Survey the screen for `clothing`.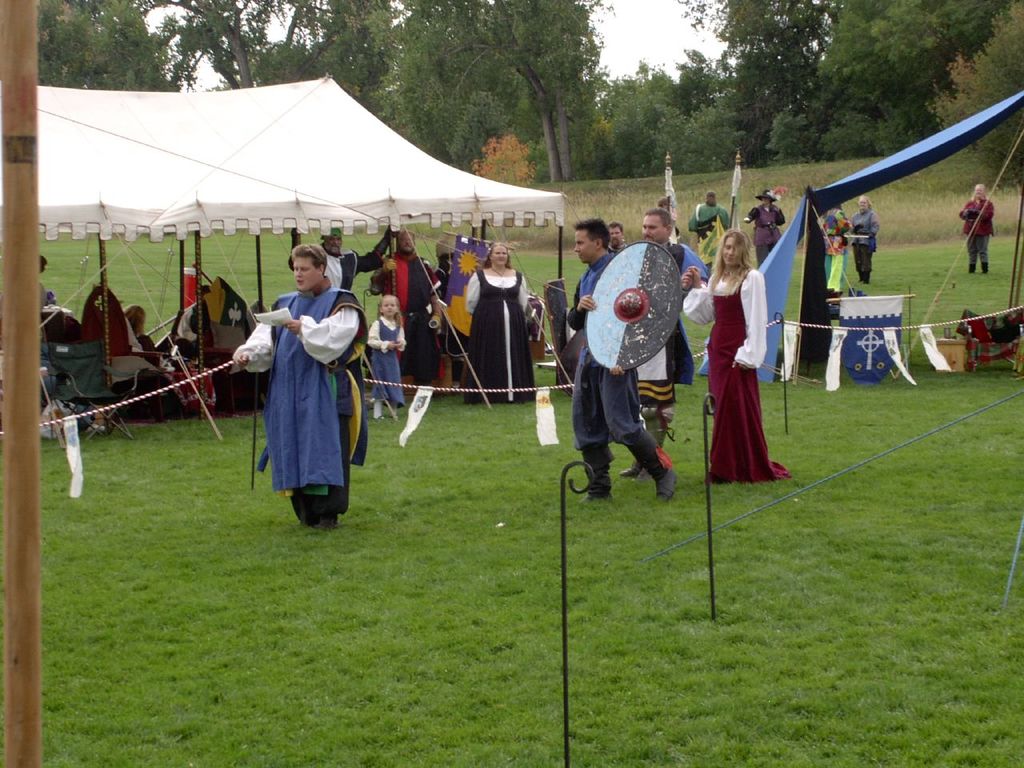
Survey found: crop(370, 317, 410, 402).
